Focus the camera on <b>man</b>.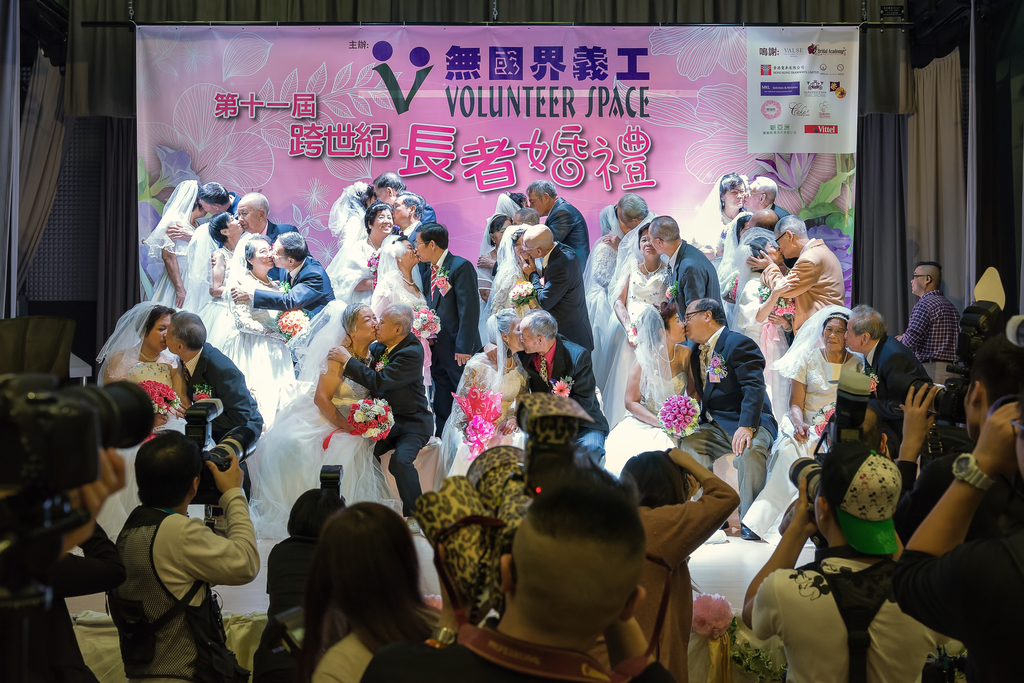
Focus region: (229, 231, 334, 326).
